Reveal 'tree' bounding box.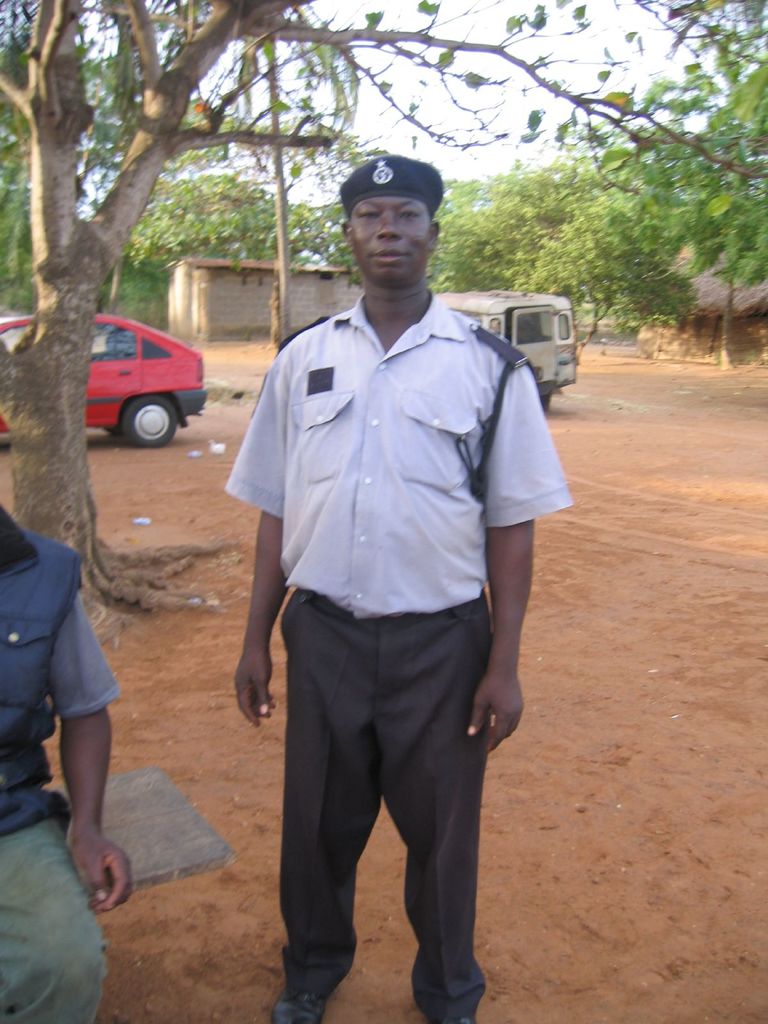
Revealed: 394 154 567 307.
